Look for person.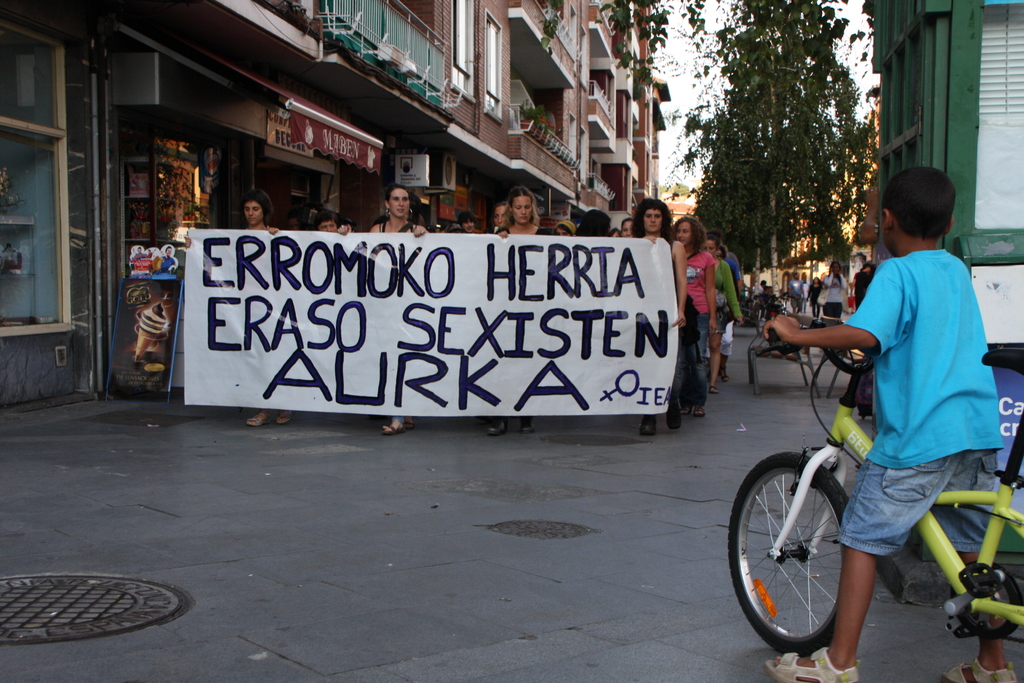
Found: crop(788, 266, 808, 316).
